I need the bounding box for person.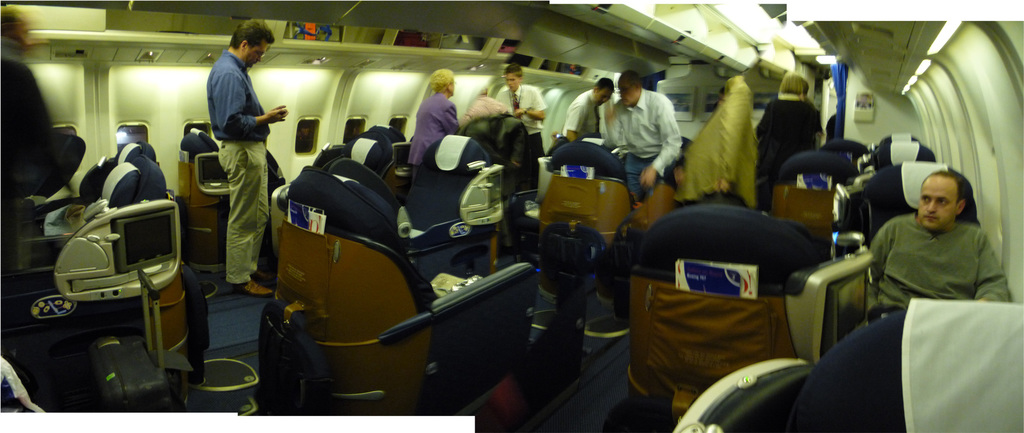
Here it is: (678,76,756,209).
